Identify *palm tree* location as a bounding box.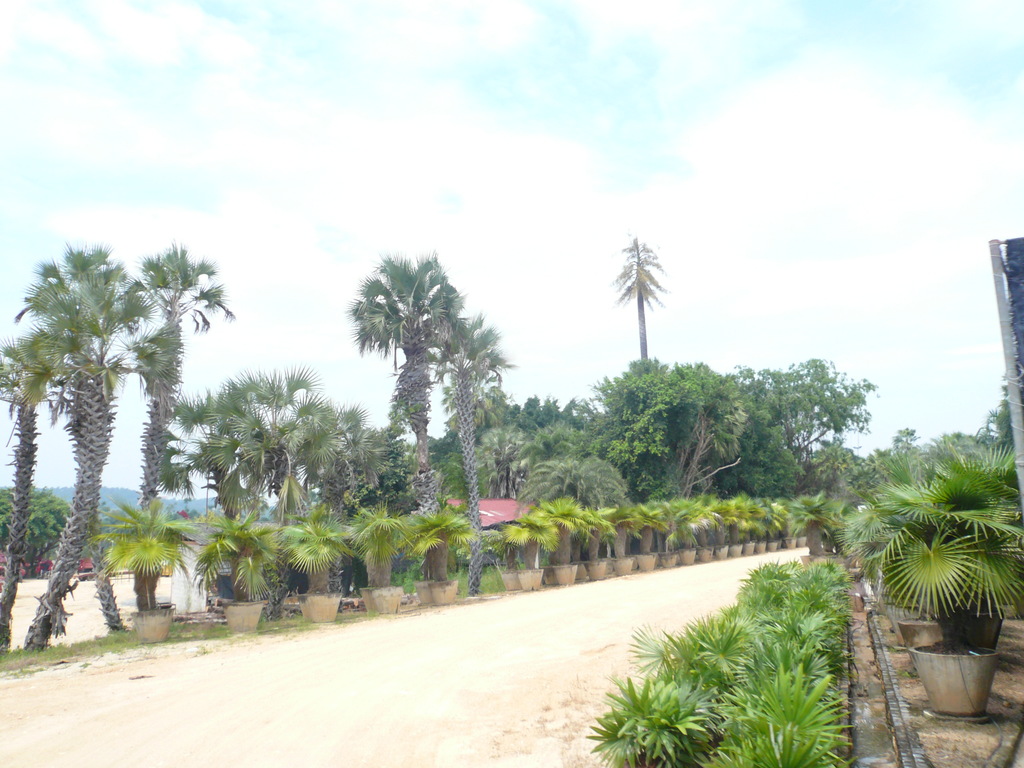
{"left": 156, "top": 383, "right": 271, "bottom": 527}.
